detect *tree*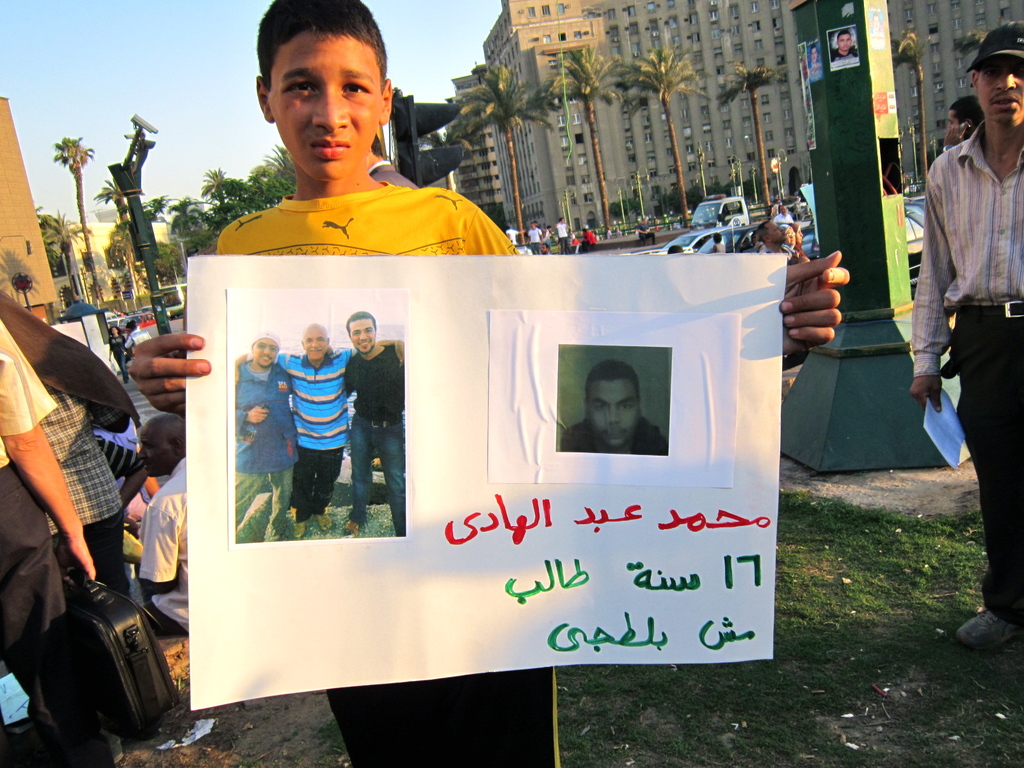
l=545, t=40, r=627, b=238
